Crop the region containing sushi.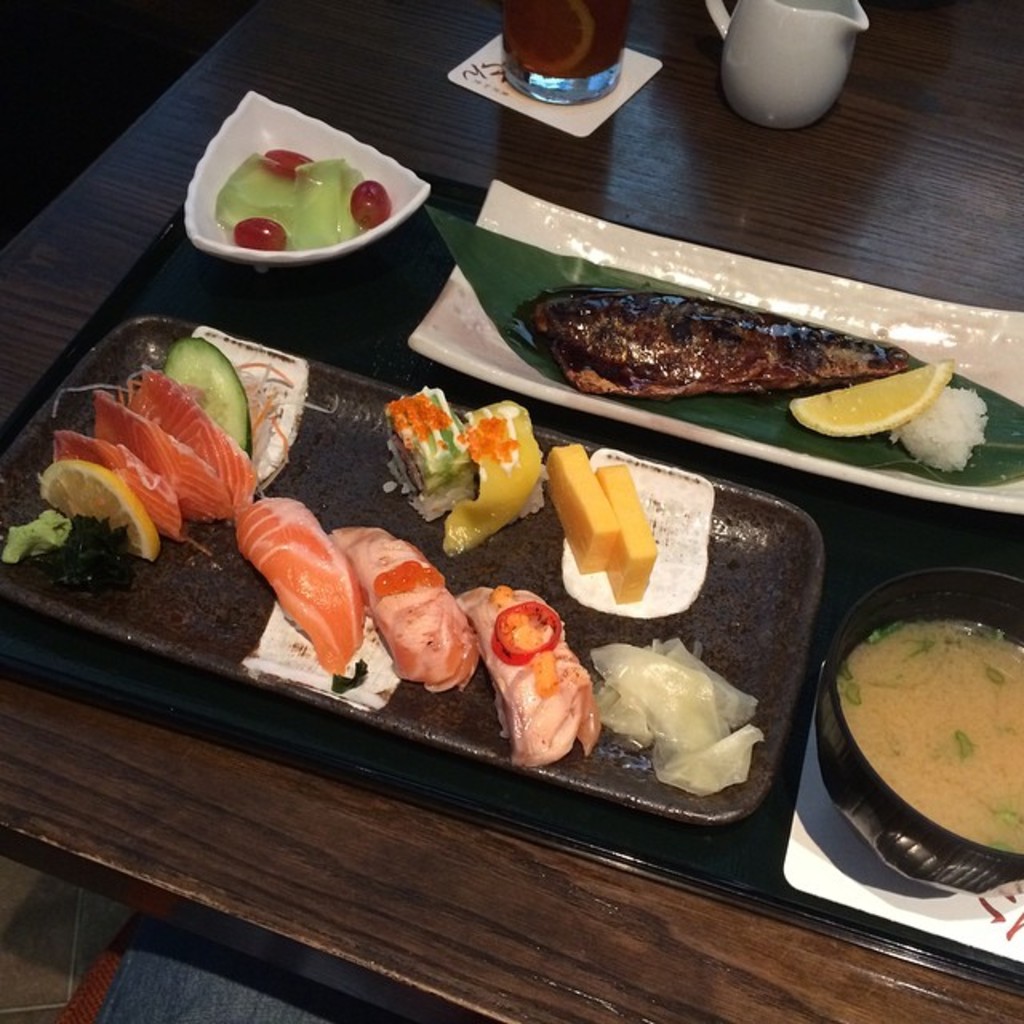
Crop region: l=48, t=432, r=184, b=528.
